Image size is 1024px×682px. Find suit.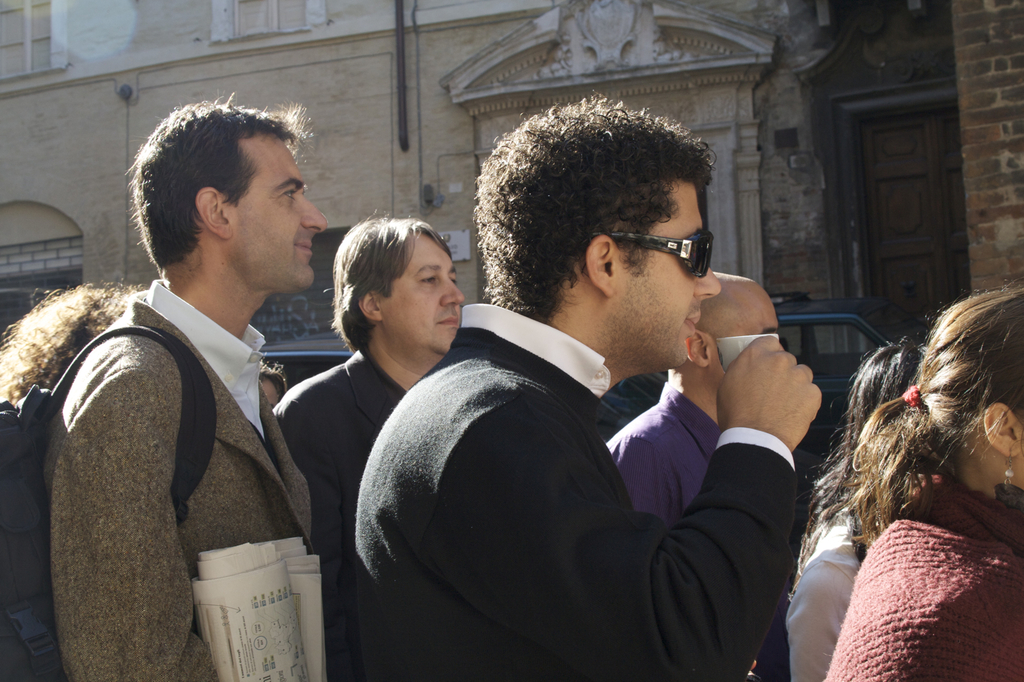
<region>428, 197, 824, 674</region>.
